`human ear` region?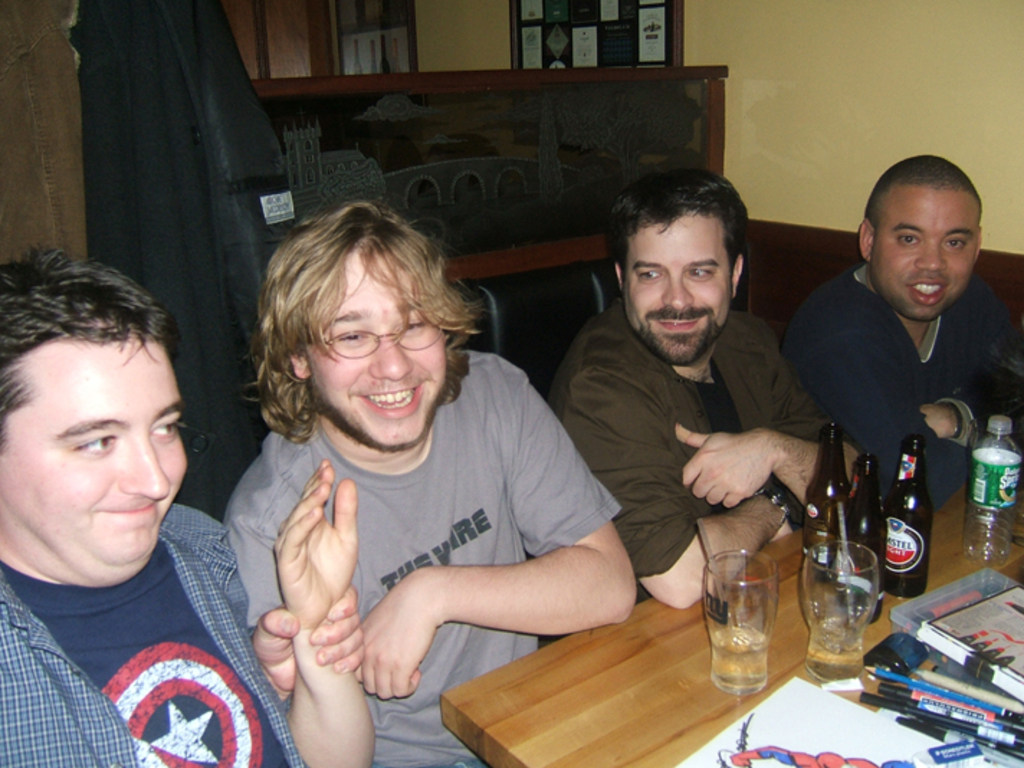
<bbox>978, 224, 985, 255</bbox>
